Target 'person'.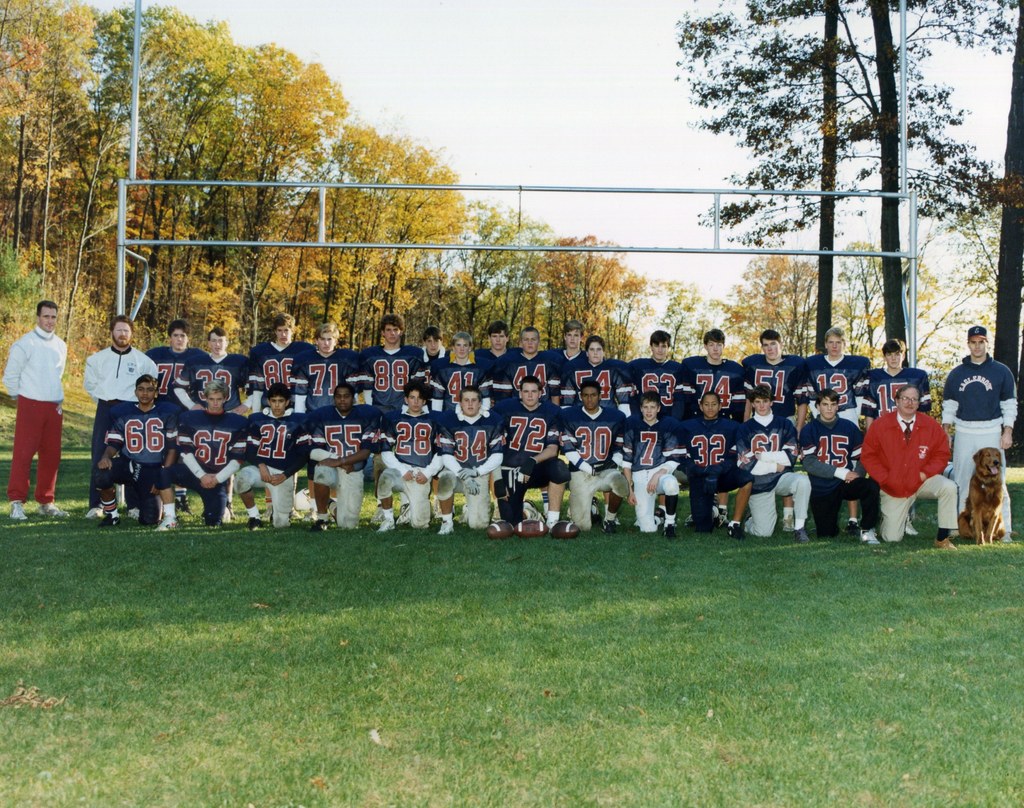
Target region: Rect(473, 327, 525, 396).
